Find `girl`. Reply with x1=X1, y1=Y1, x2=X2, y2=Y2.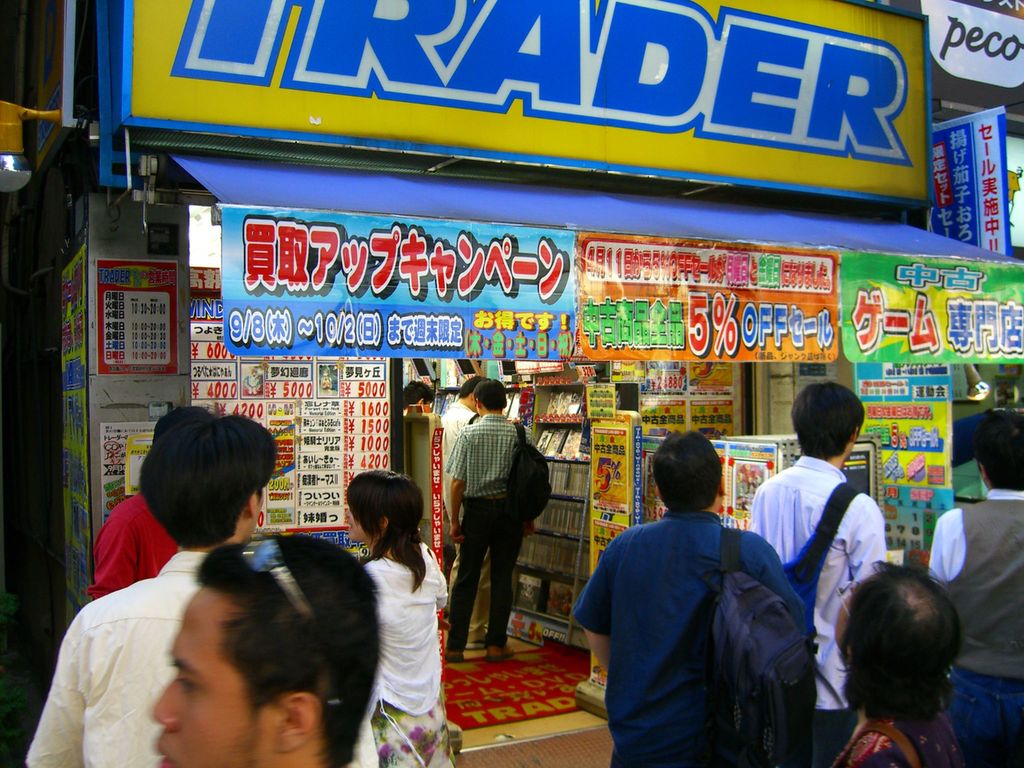
x1=345, y1=468, x2=456, y2=767.
